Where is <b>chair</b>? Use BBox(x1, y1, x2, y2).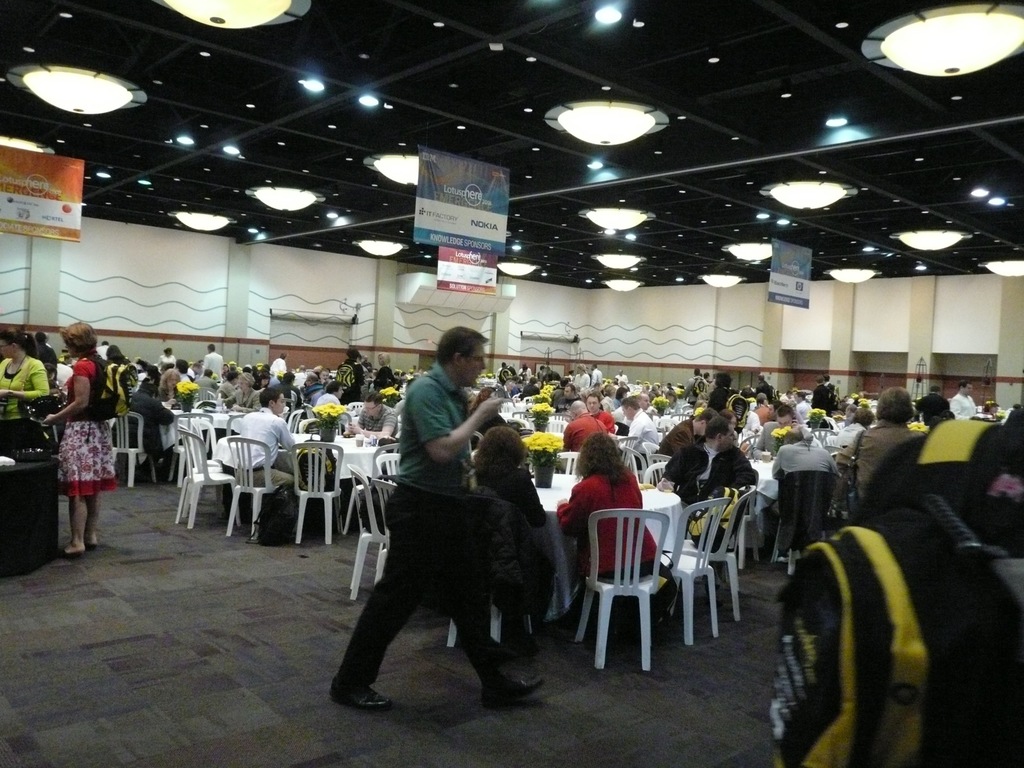
BBox(101, 410, 153, 494).
